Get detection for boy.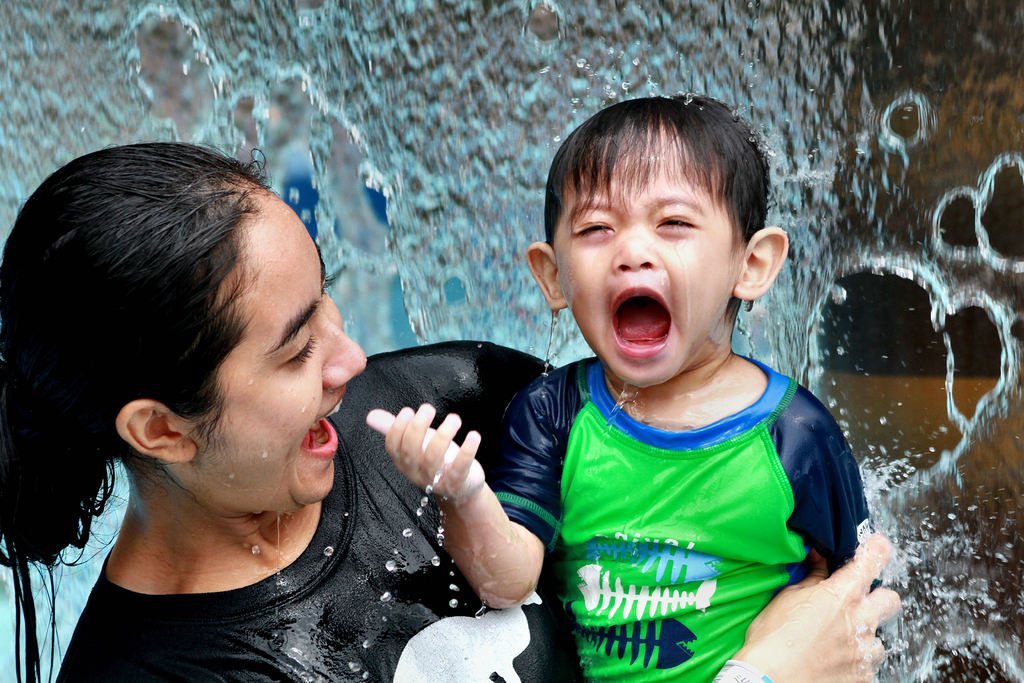
Detection: x1=367, y1=95, x2=884, y2=682.
